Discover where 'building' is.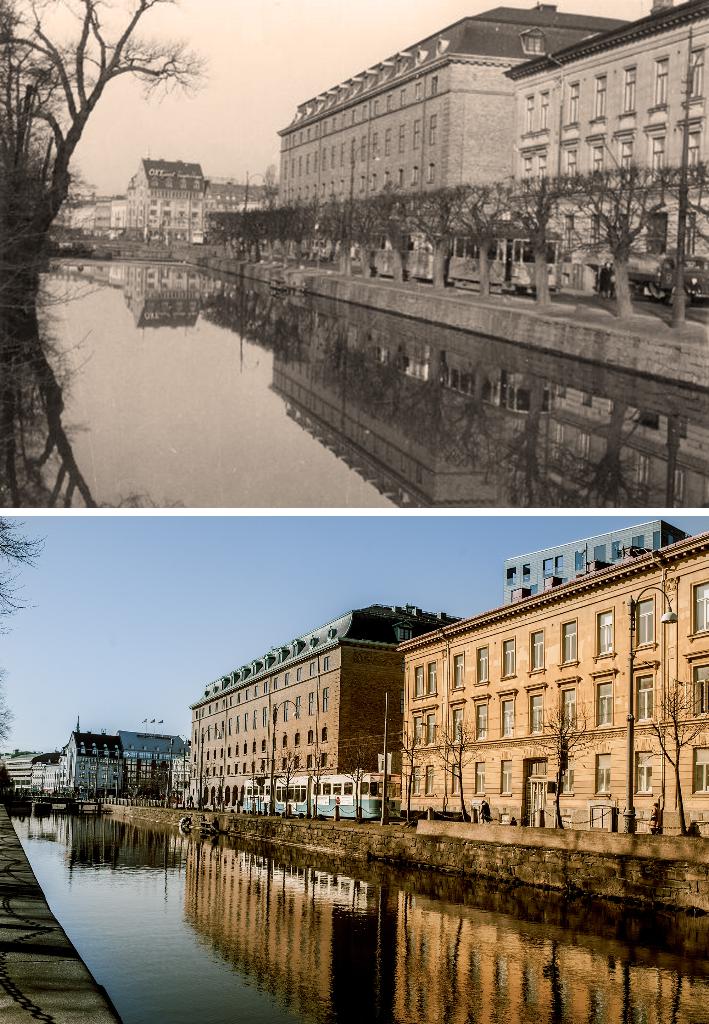
Discovered at rect(498, 0, 708, 297).
